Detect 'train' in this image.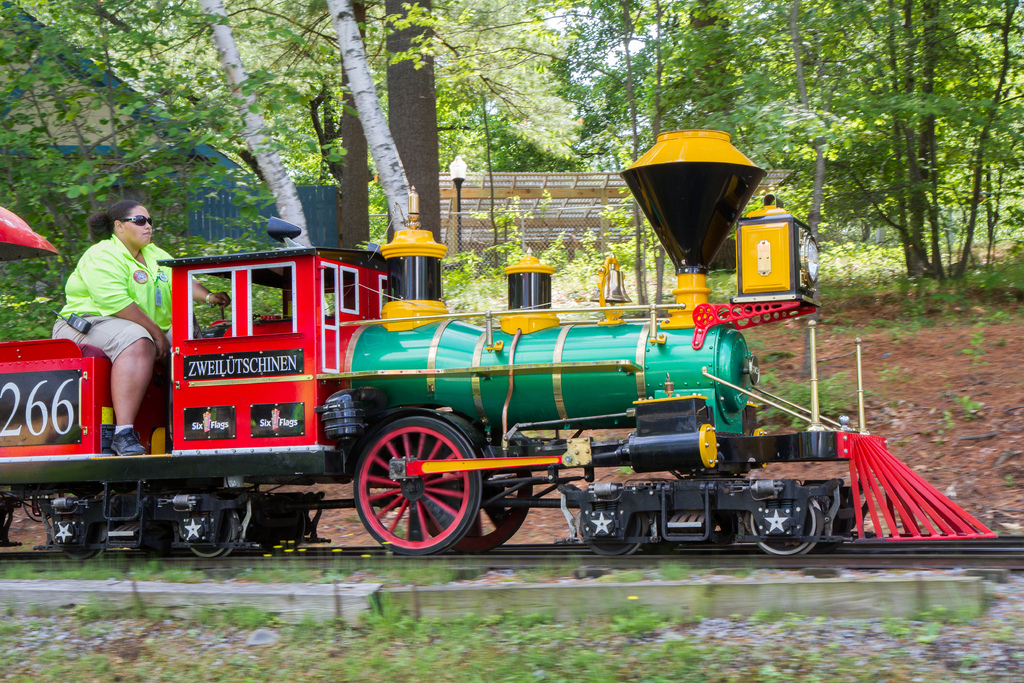
Detection: detection(0, 123, 1009, 562).
